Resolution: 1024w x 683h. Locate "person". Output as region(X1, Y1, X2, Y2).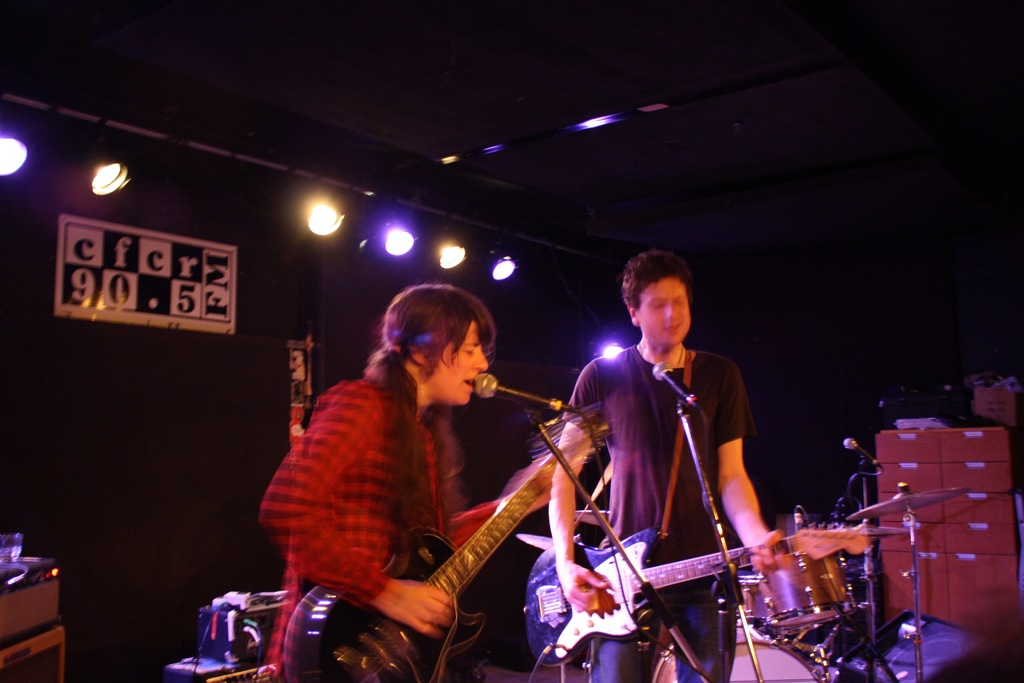
region(564, 229, 787, 658).
